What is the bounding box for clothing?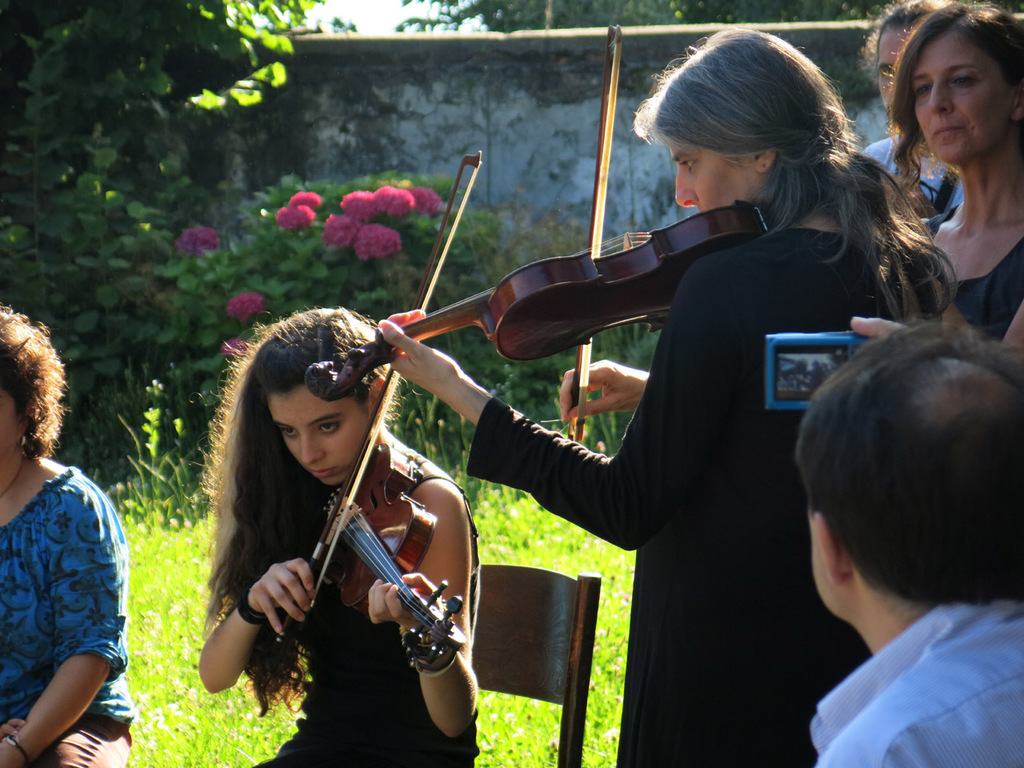
box=[494, 214, 962, 762].
